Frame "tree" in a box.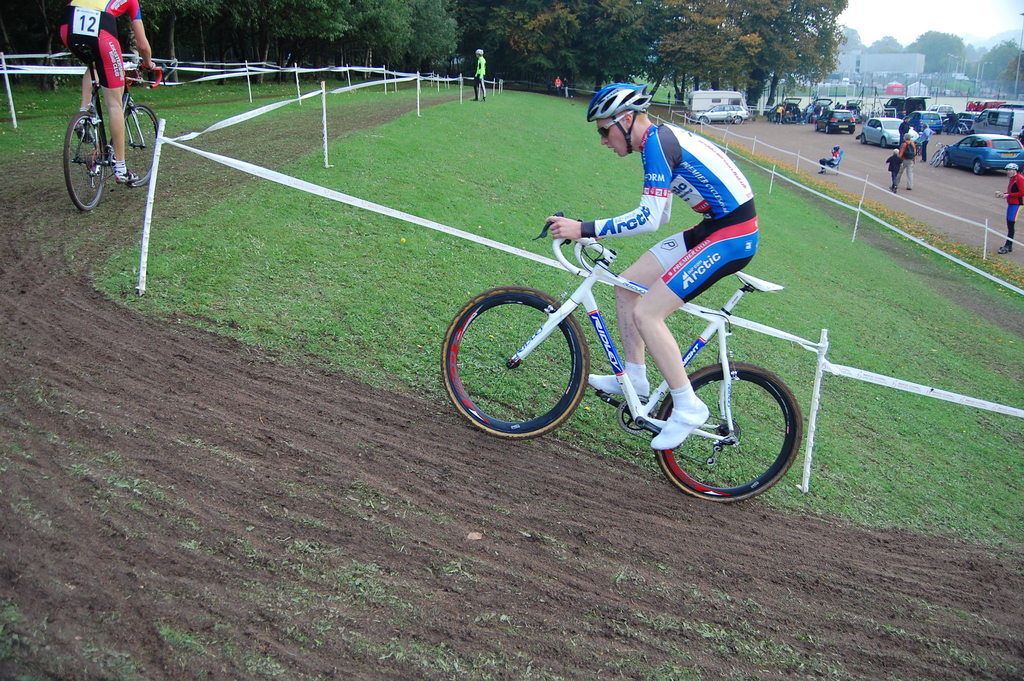
(902, 29, 966, 72).
